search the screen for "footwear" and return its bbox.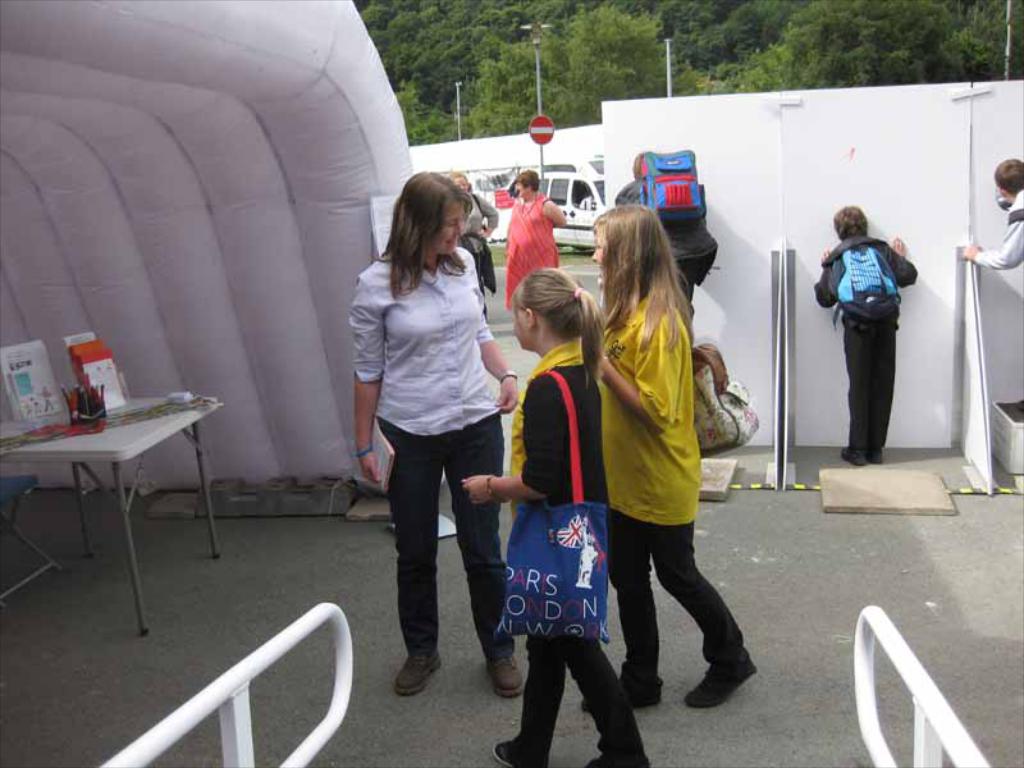
Found: <box>401,645,439,698</box>.
